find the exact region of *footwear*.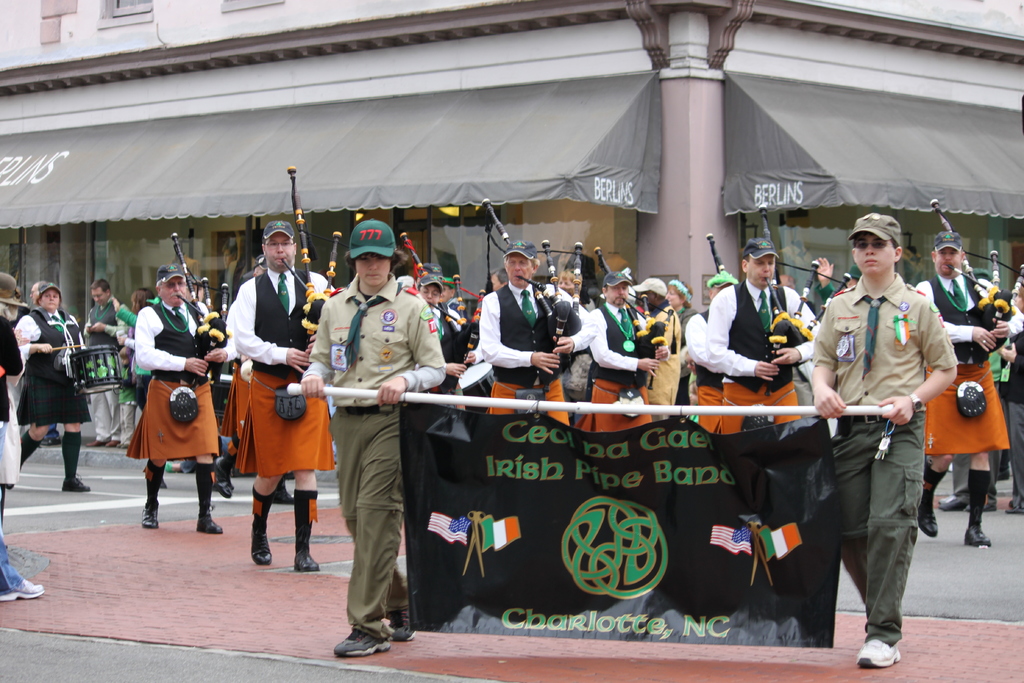
Exact region: 938,499,969,508.
